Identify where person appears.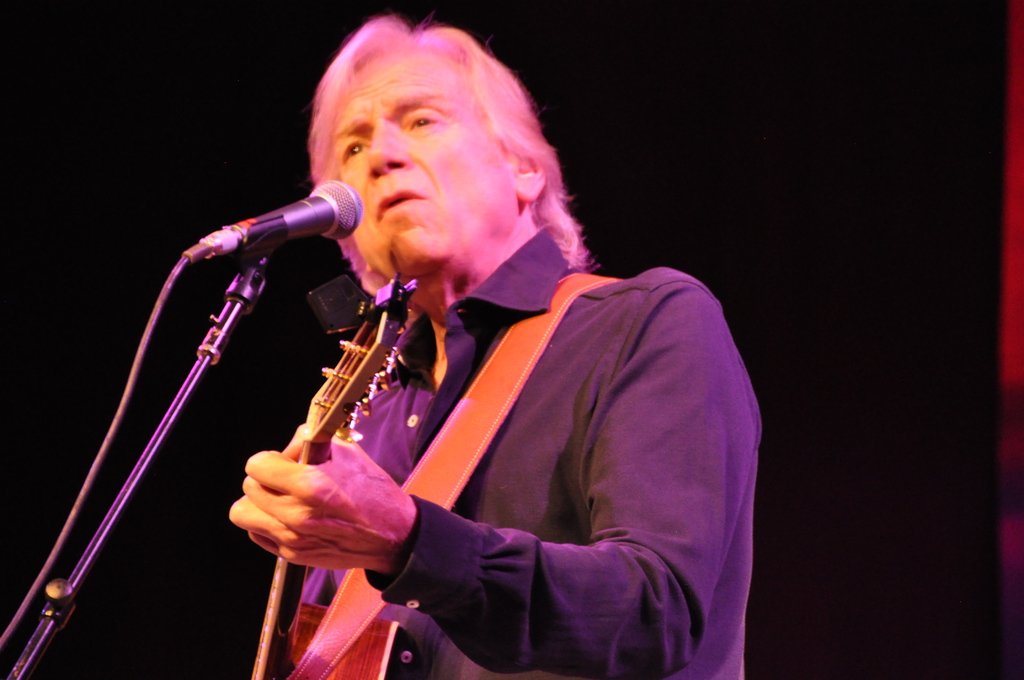
Appears at region(205, 25, 755, 661).
